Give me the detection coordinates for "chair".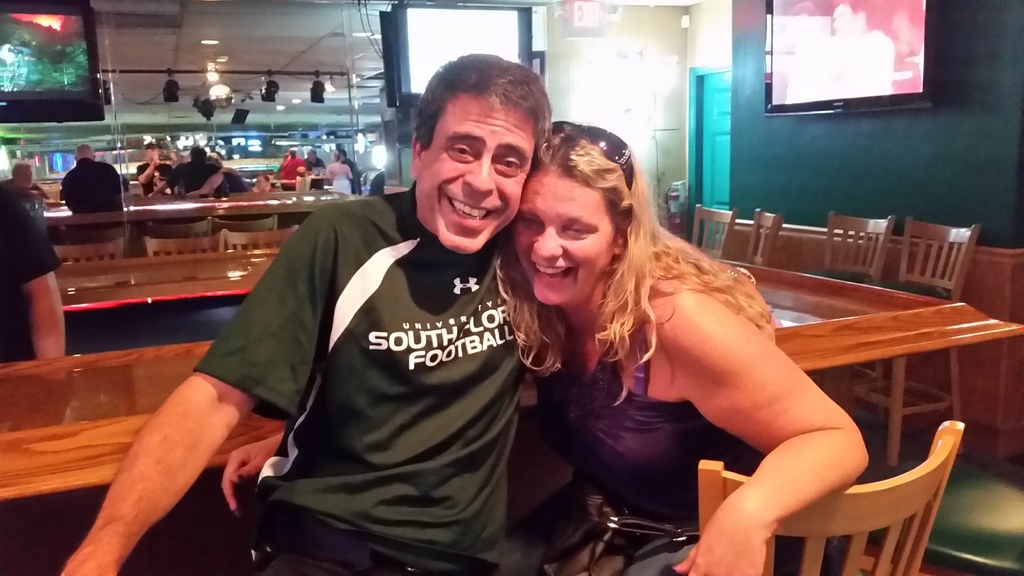
{"left": 225, "top": 223, "right": 294, "bottom": 248}.
